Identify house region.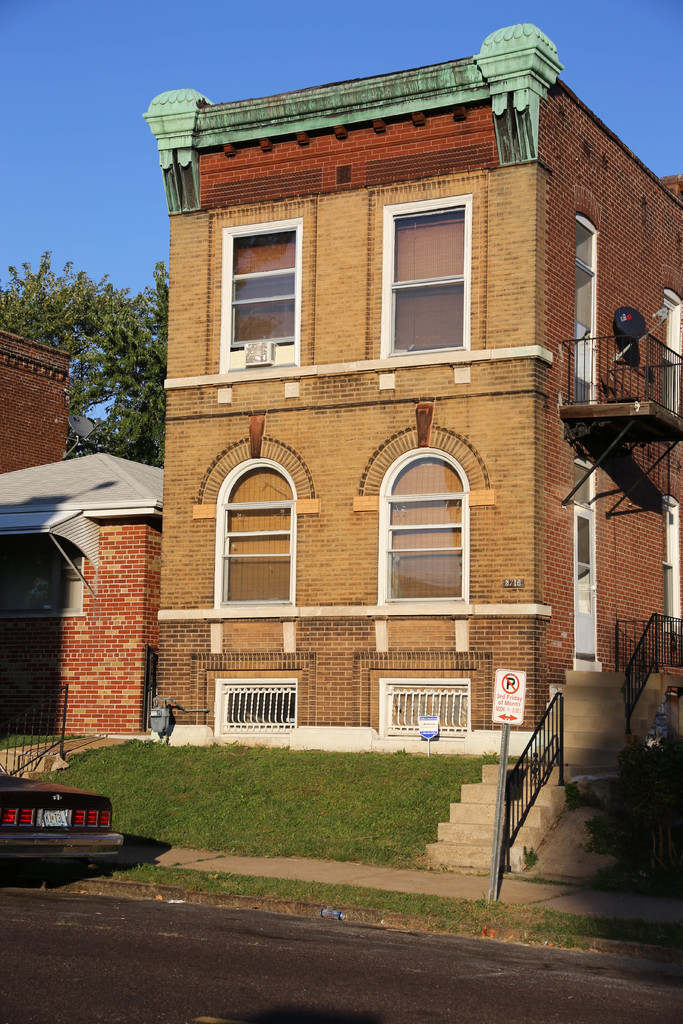
Region: select_region(0, 328, 79, 483).
